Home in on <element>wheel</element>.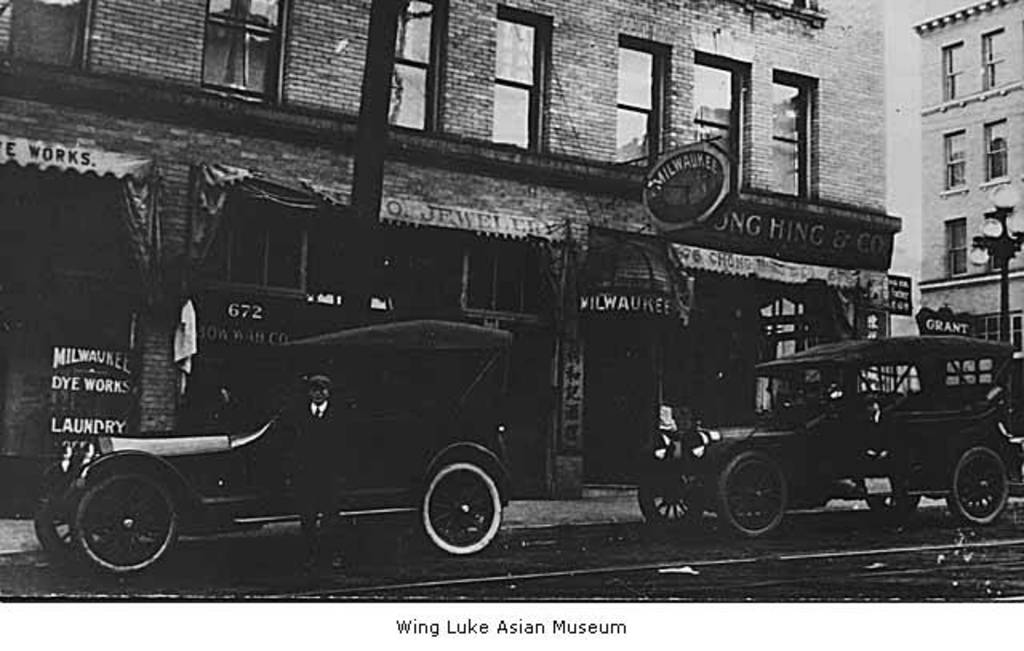
Homed in at [72, 470, 178, 573].
